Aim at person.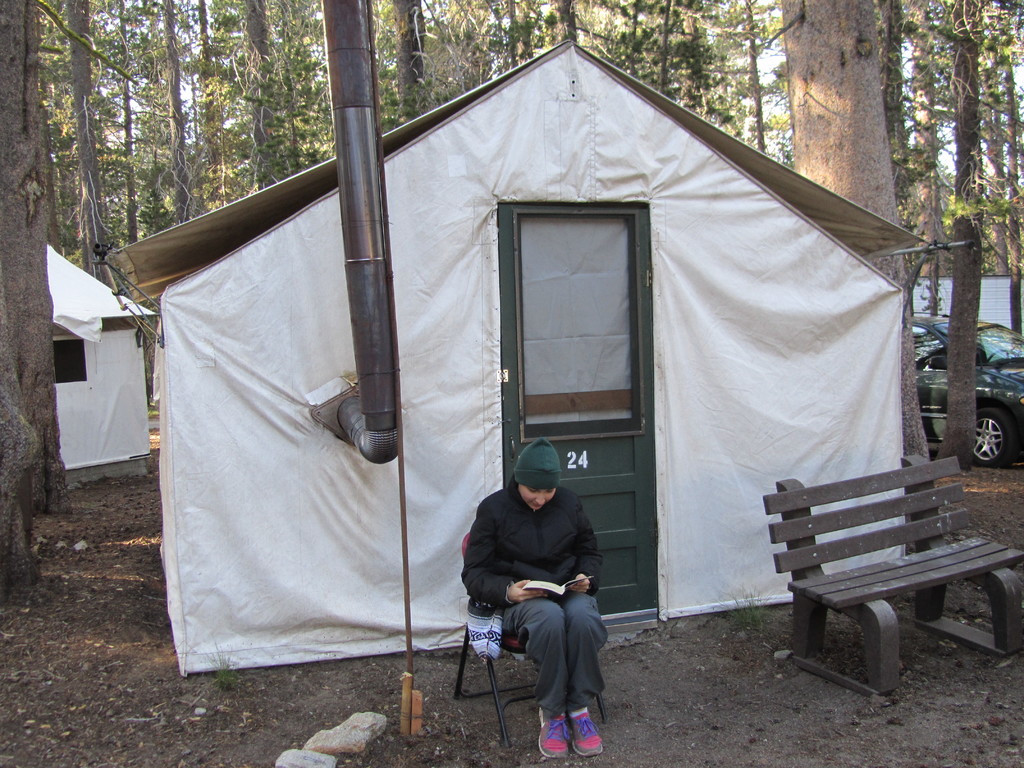
Aimed at x1=460 y1=435 x2=609 y2=757.
